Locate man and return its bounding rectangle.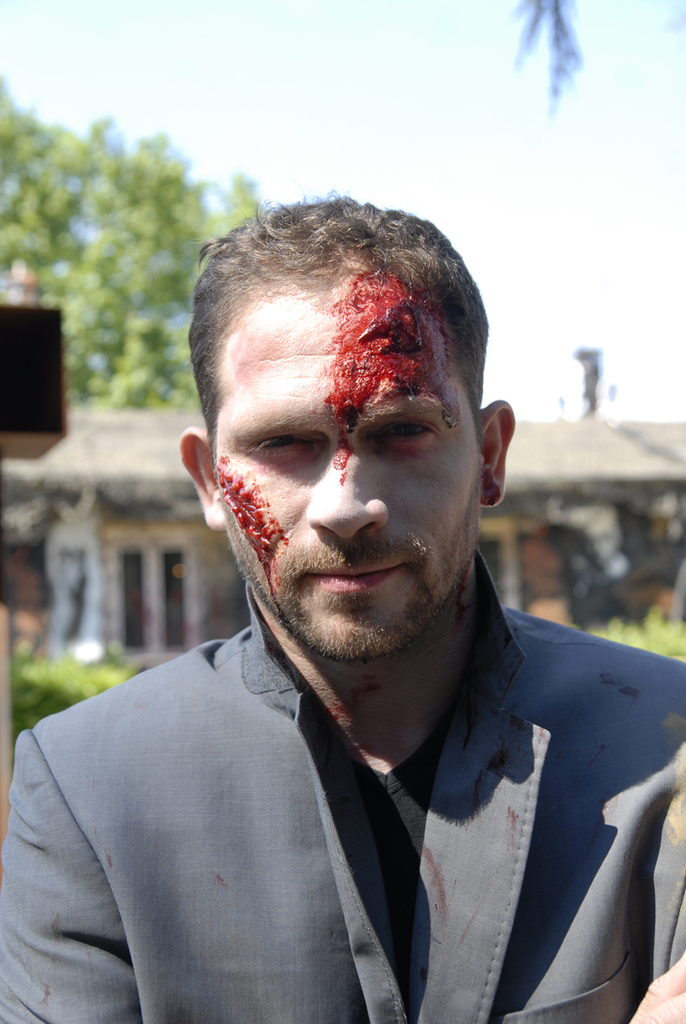
(0, 188, 685, 1023).
